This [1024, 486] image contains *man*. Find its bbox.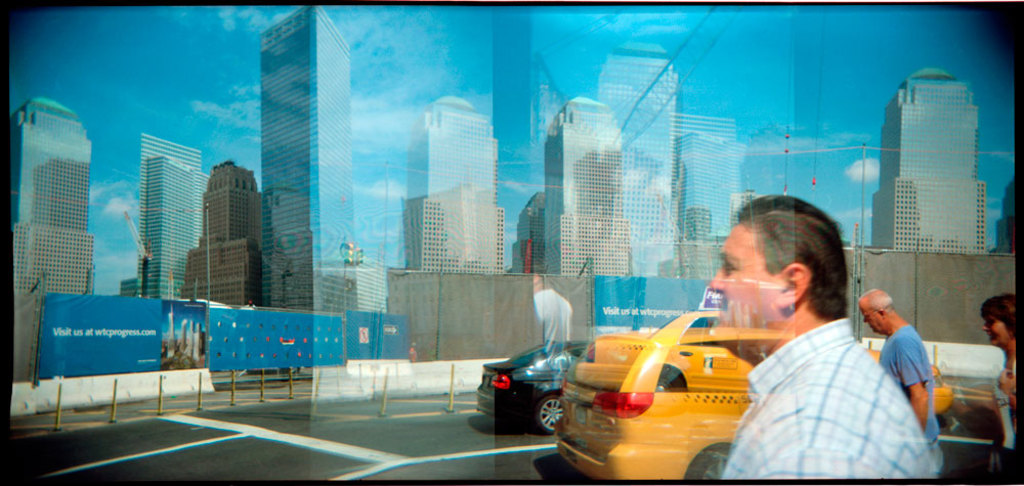
[x1=532, y1=273, x2=573, y2=348].
